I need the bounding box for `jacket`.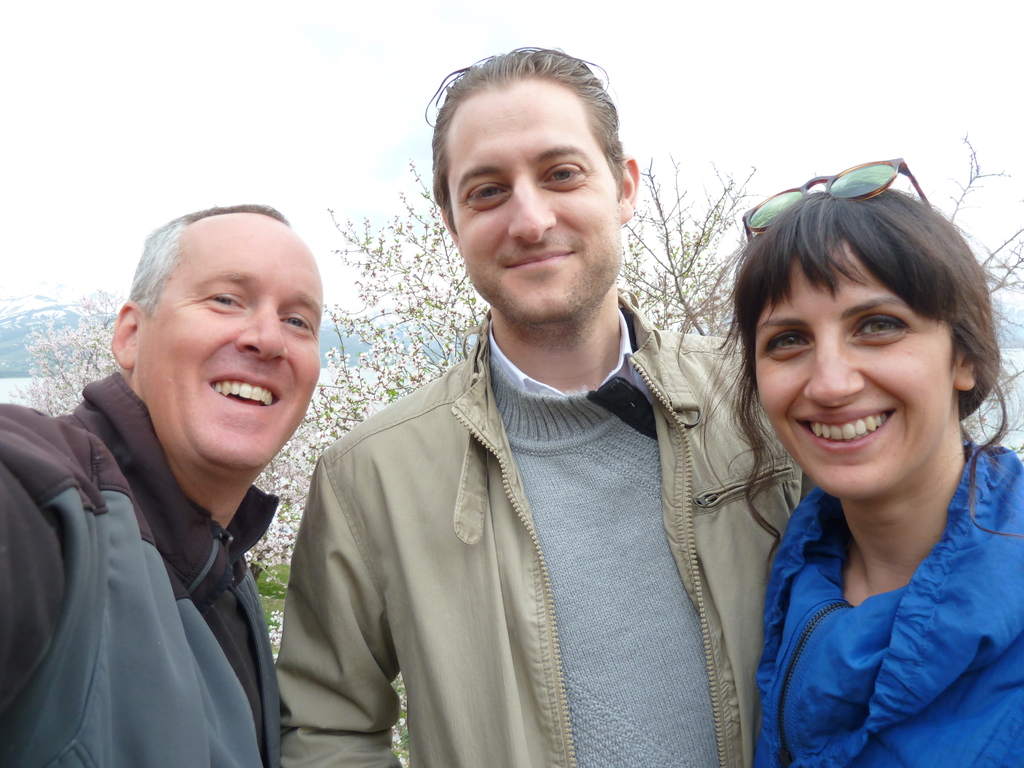
Here it is: detection(740, 438, 1023, 767).
